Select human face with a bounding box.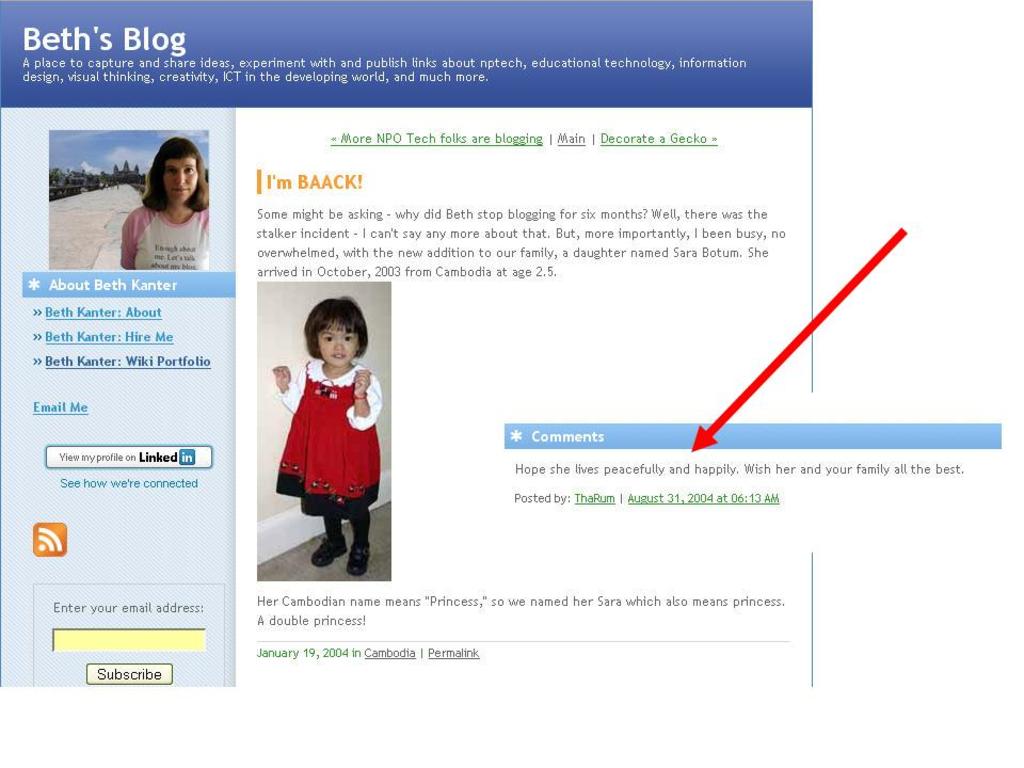
164 158 199 201.
